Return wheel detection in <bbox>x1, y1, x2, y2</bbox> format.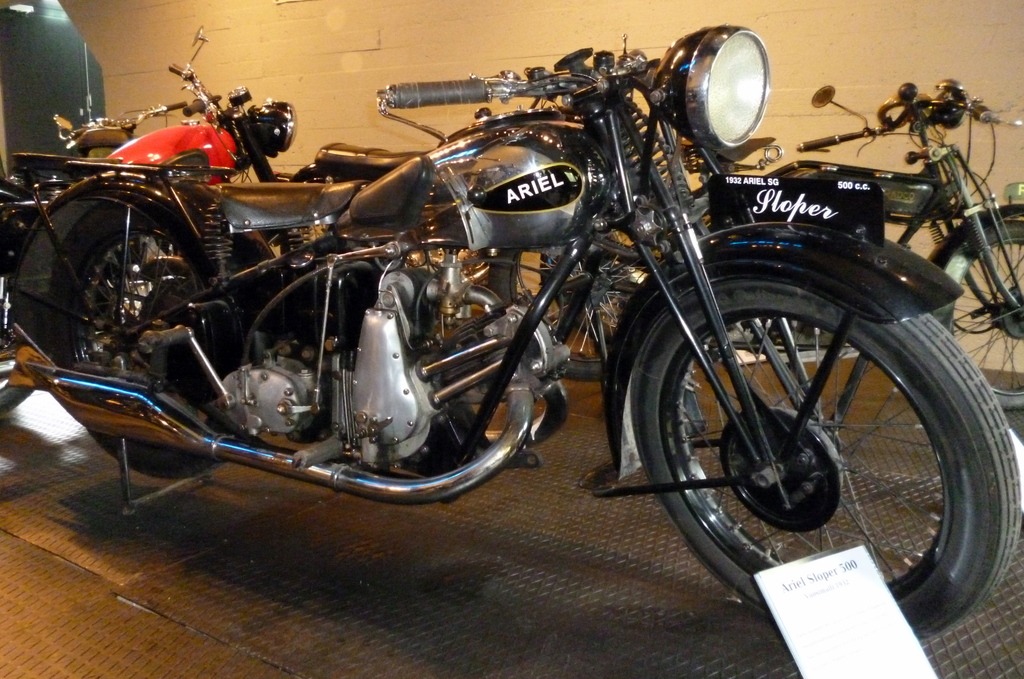
<bbox>52, 199, 253, 482</bbox>.
